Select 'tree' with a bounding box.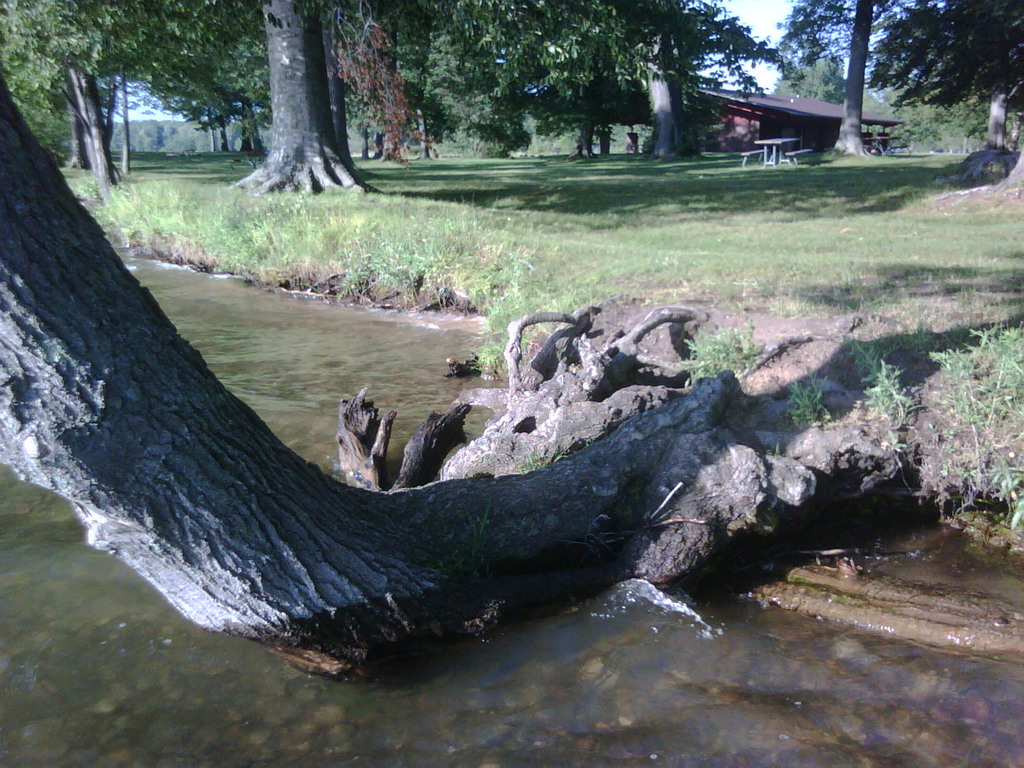
{"left": 0, "top": 66, "right": 898, "bottom": 688}.
